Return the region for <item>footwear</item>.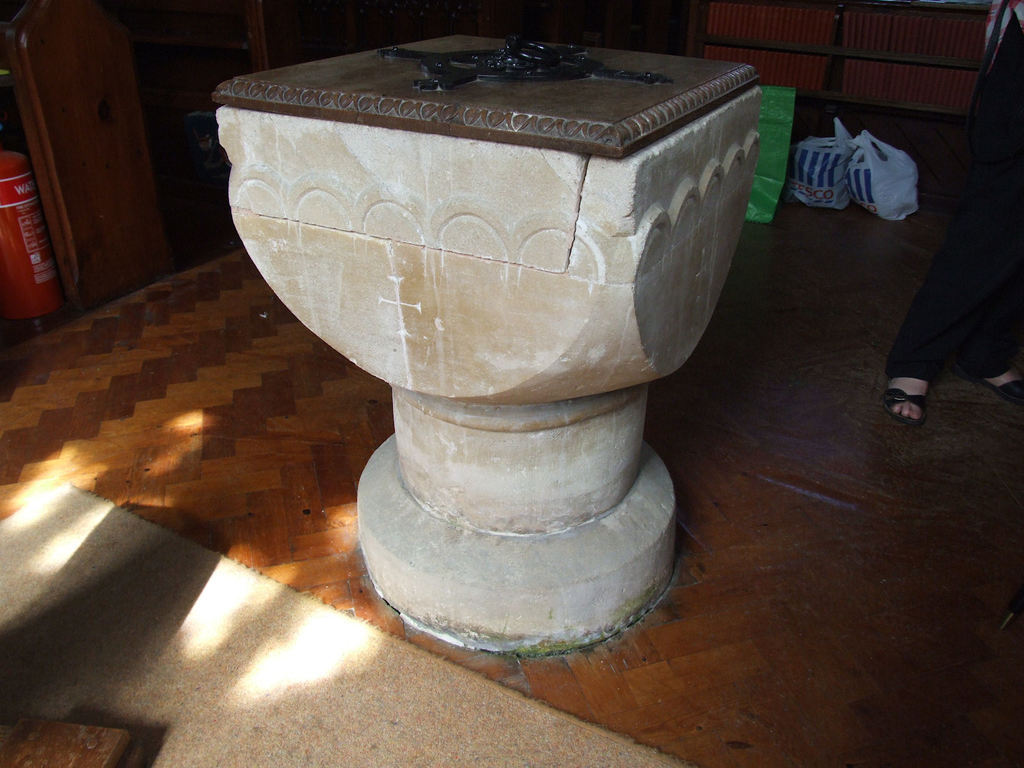
(left=880, top=389, right=936, bottom=431).
